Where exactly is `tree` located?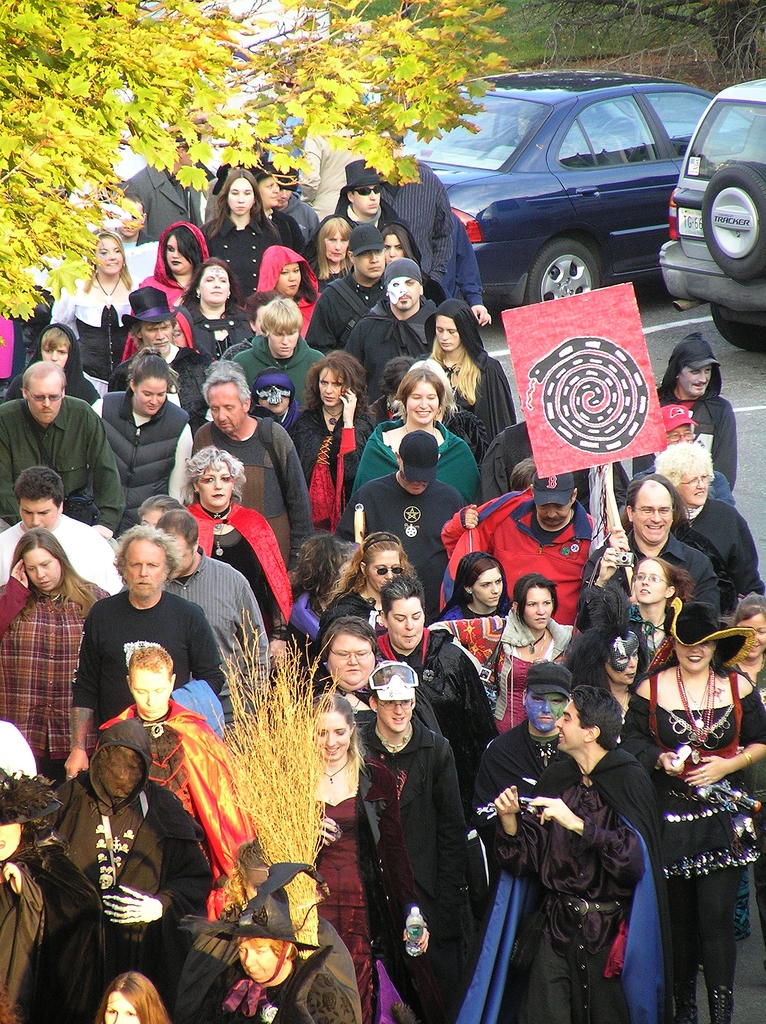
Its bounding box is [506, 0, 765, 94].
